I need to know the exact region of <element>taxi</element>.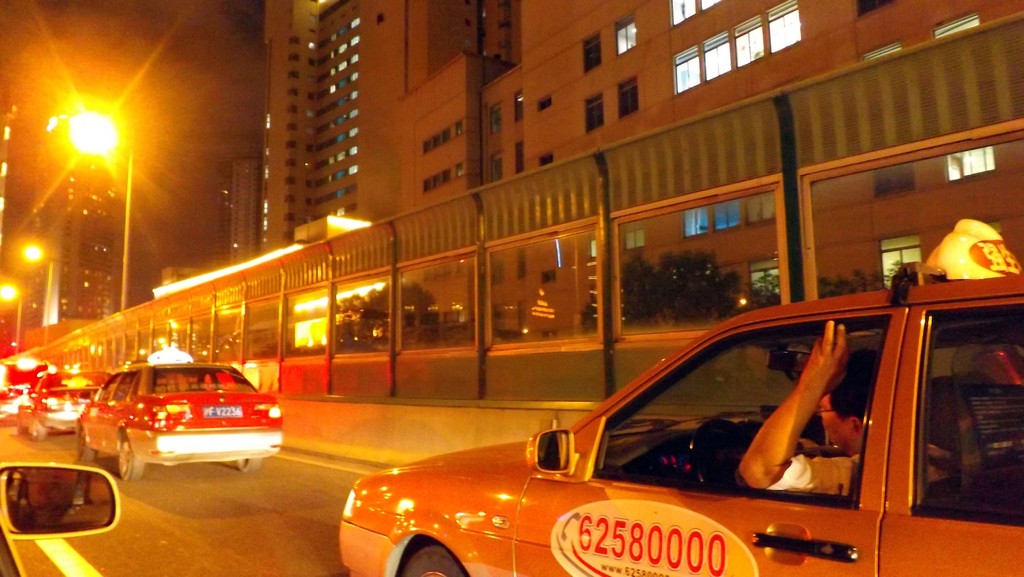
Region: region(74, 346, 284, 486).
